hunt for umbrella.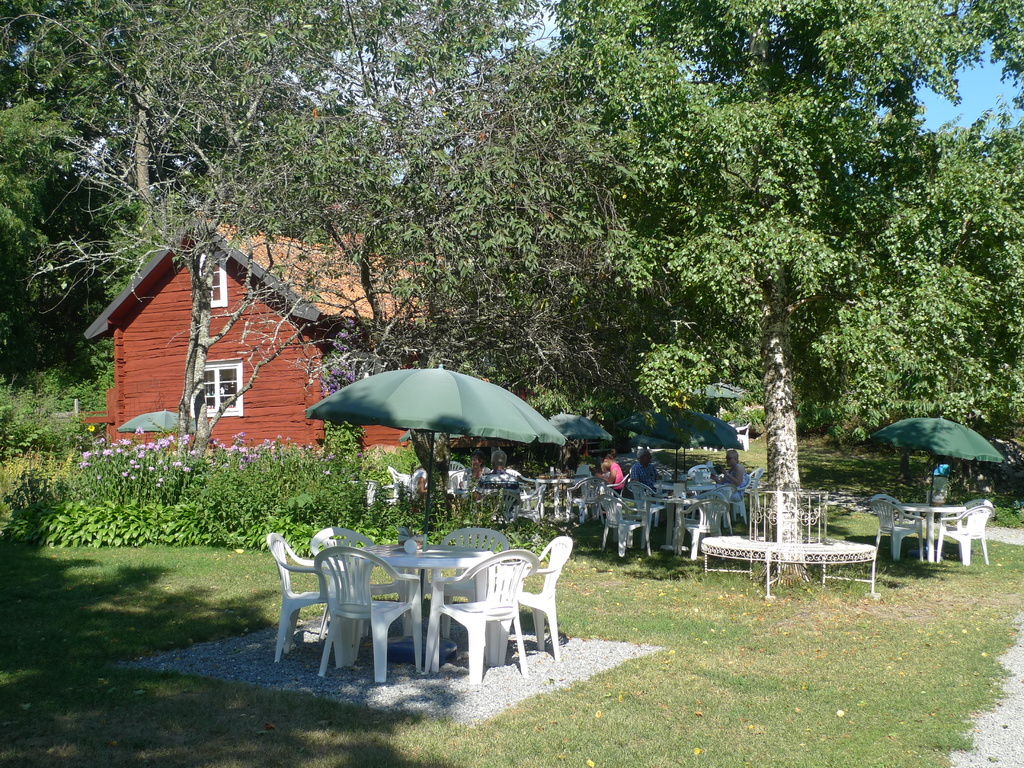
Hunted down at l=874, t=414, r=1011, b=504.
